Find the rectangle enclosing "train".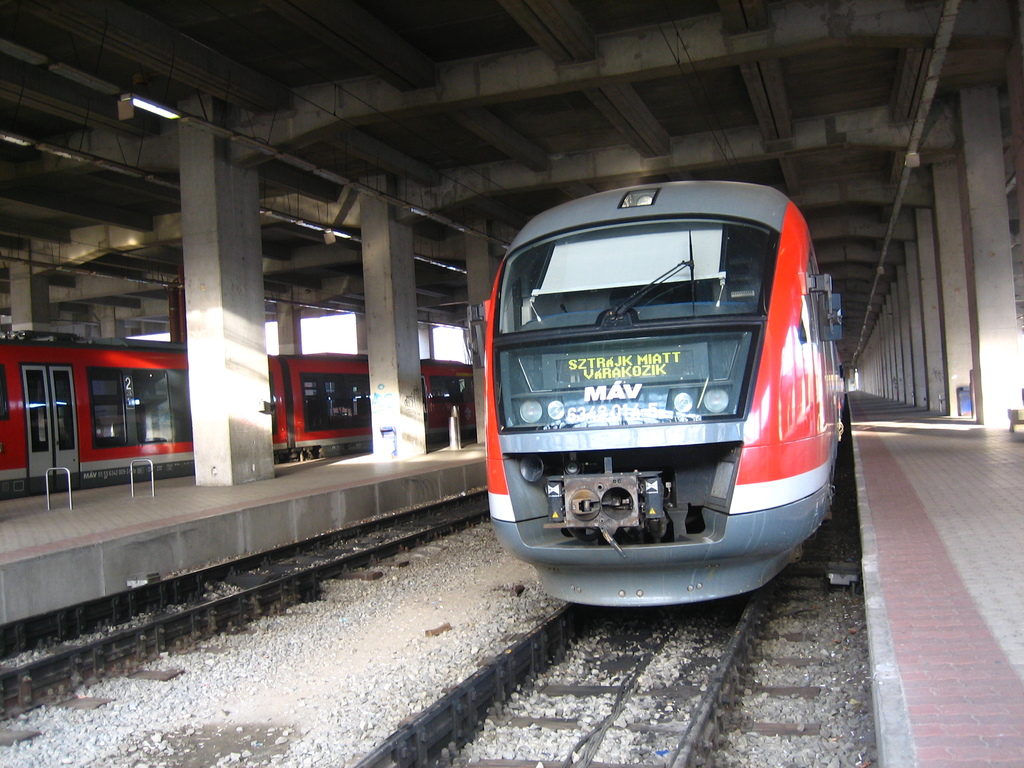
<region>478, 171, 847, 611</region>.
